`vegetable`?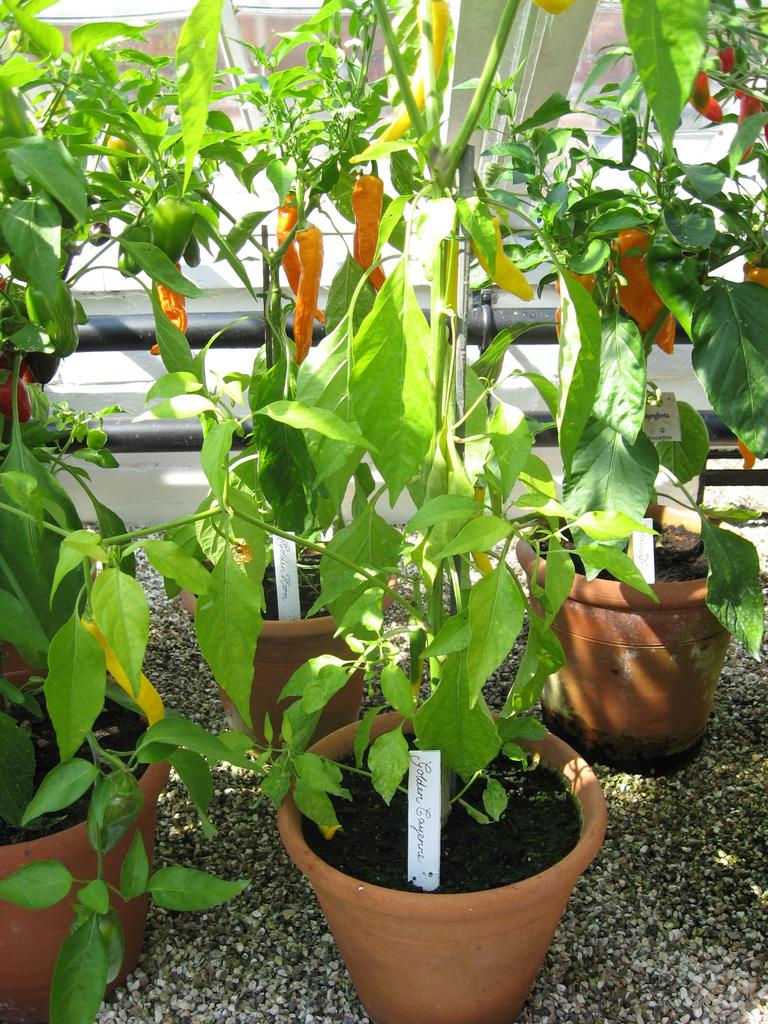
291, 182, 321, 359
